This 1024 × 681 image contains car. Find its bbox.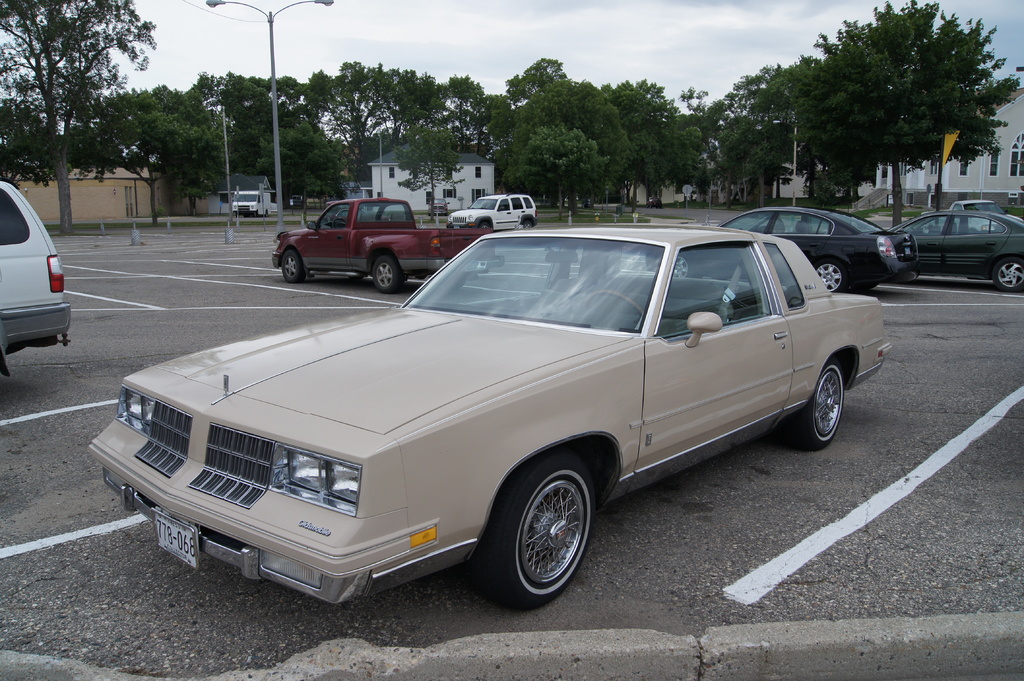
left=0, top=180, right=68, bottom=359.
